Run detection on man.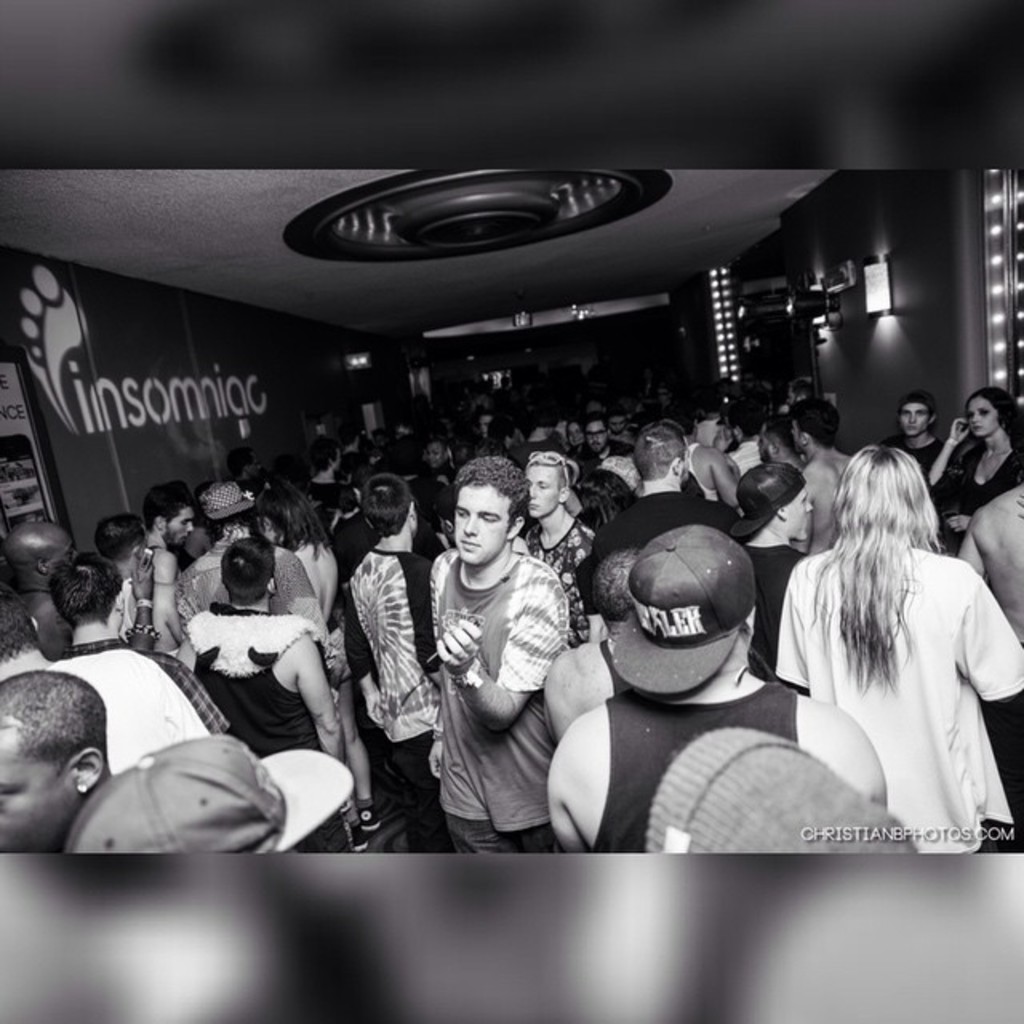
Result: region(0, 674, 123, 854).
